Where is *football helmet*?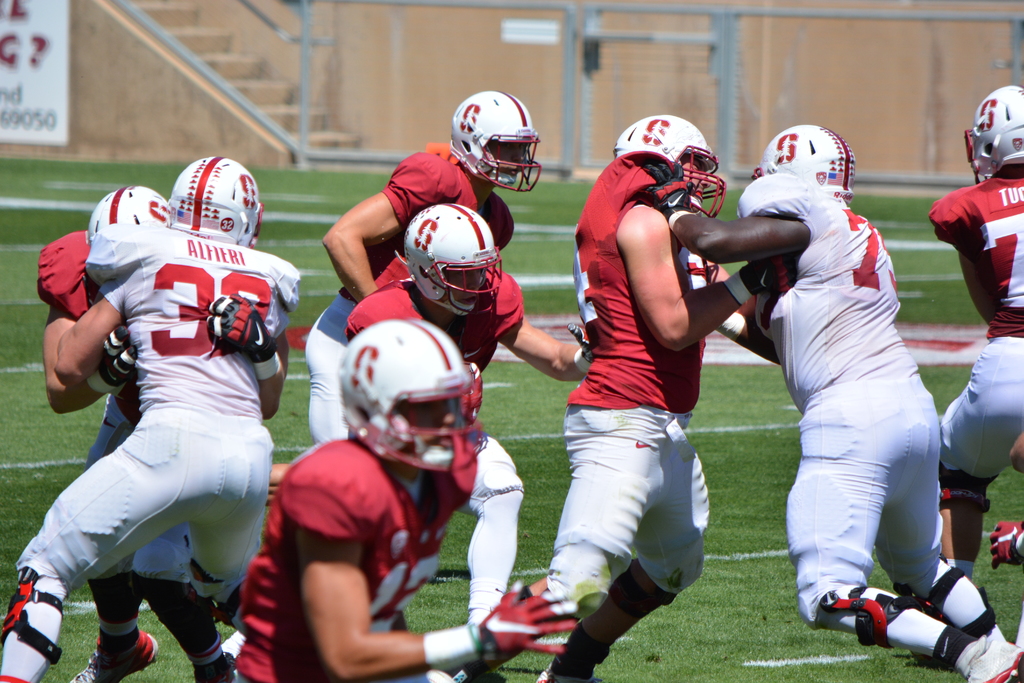
detection(950, 76, 1023, 183).
